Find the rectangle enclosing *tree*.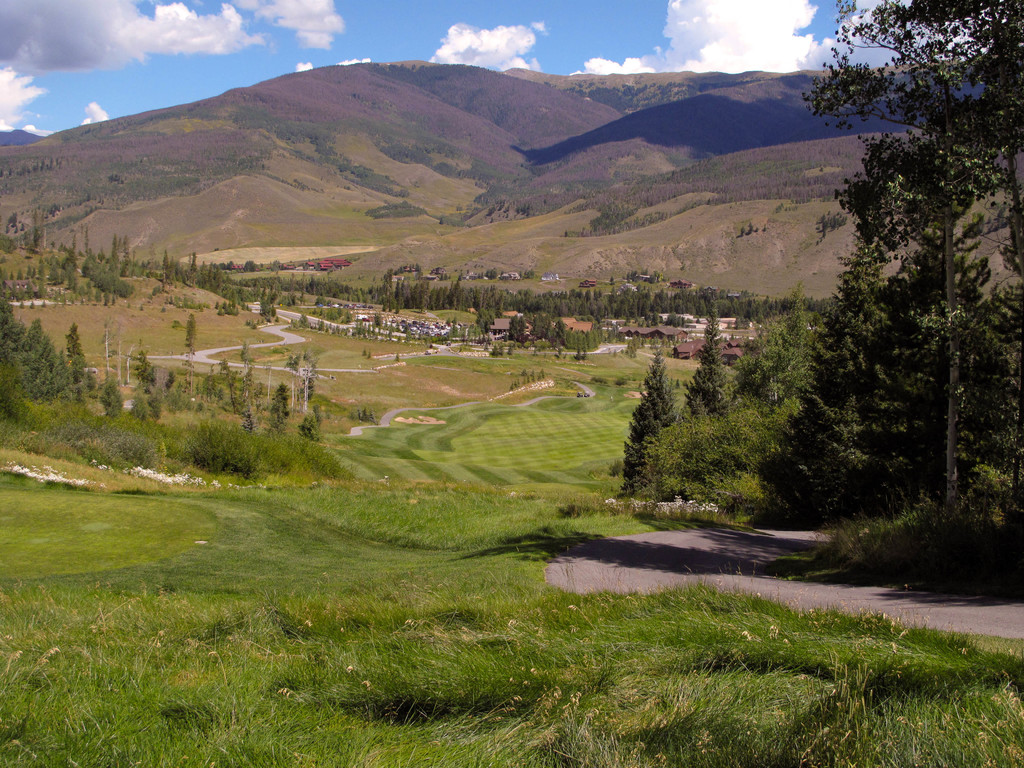
(x1=8, y1=167, x2=16, y2=179).
